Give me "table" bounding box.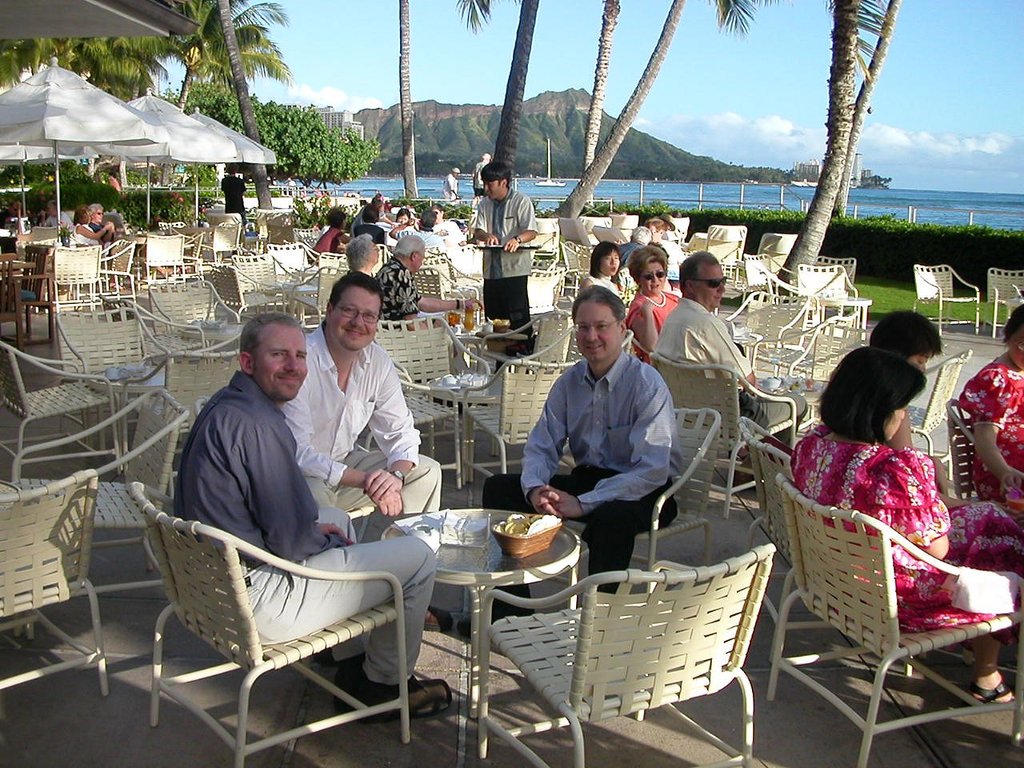
crop(178, 311, 257, 373).
